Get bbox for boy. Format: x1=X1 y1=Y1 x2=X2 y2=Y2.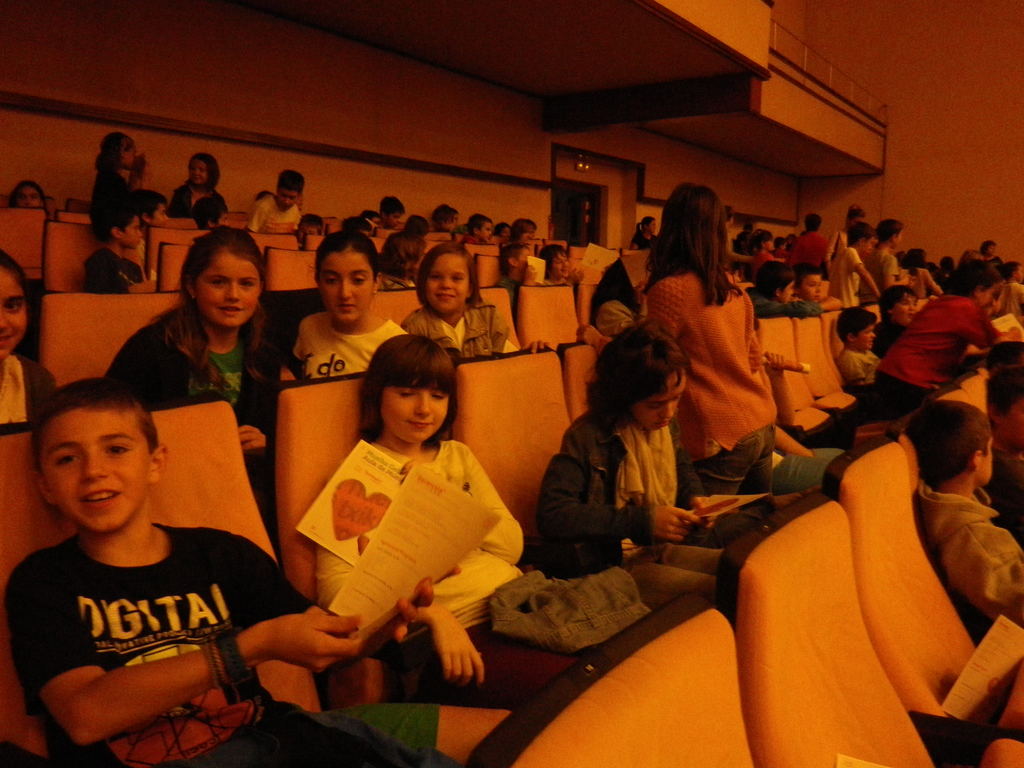
x1=828 y1=220 x2=882 y2=304.
